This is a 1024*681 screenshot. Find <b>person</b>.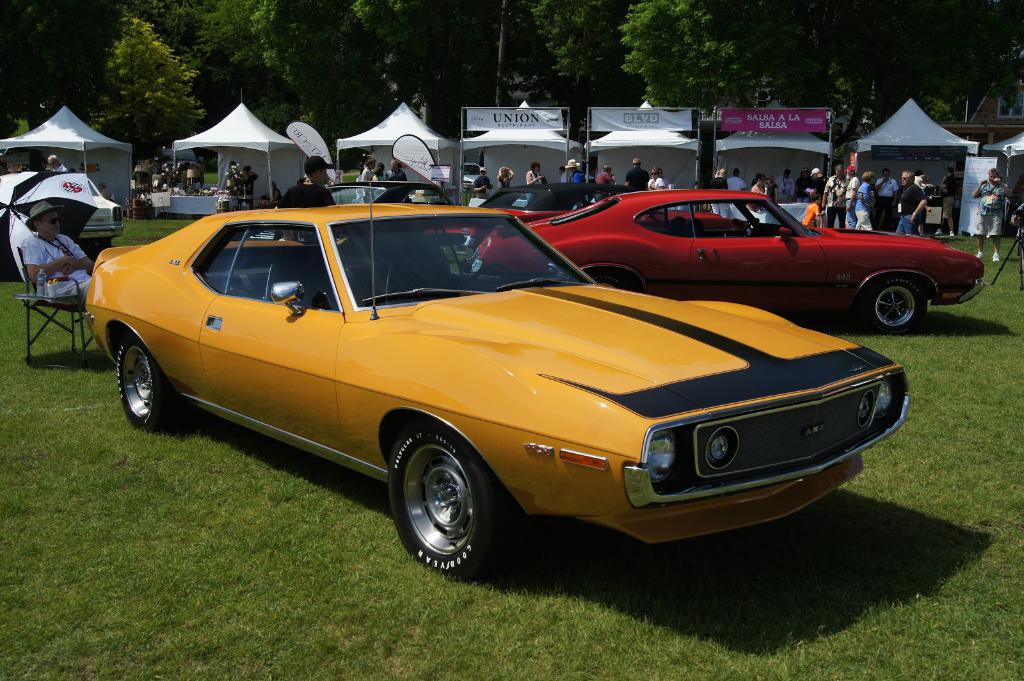
Bounding box: x1=808 y1=168 x2=826 y2=207.
